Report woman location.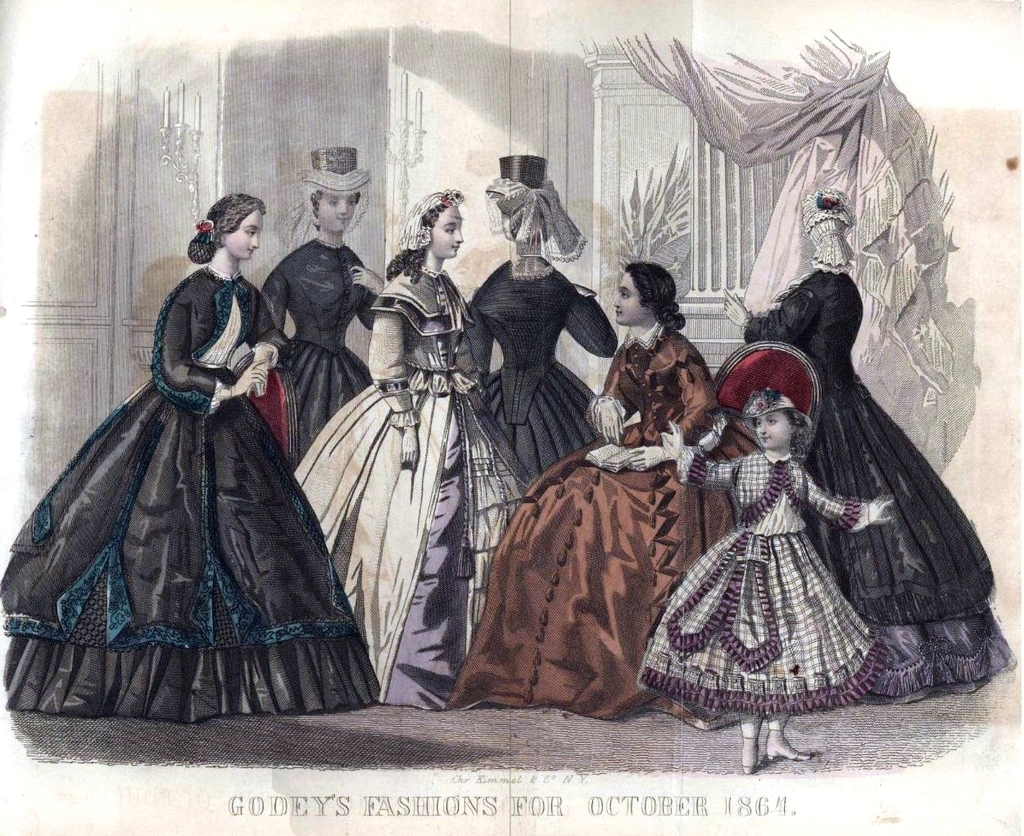
Report: (8, 188, 392, 706).
